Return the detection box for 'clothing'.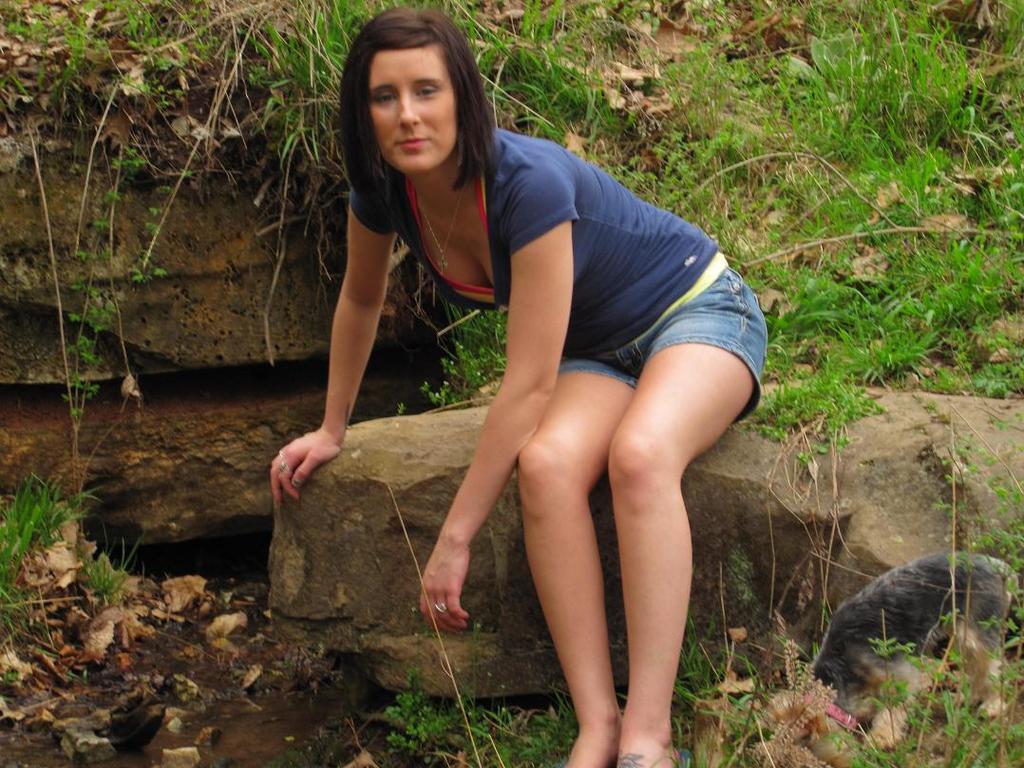
[x1=369, y1=119, x2=739, y2=642].
